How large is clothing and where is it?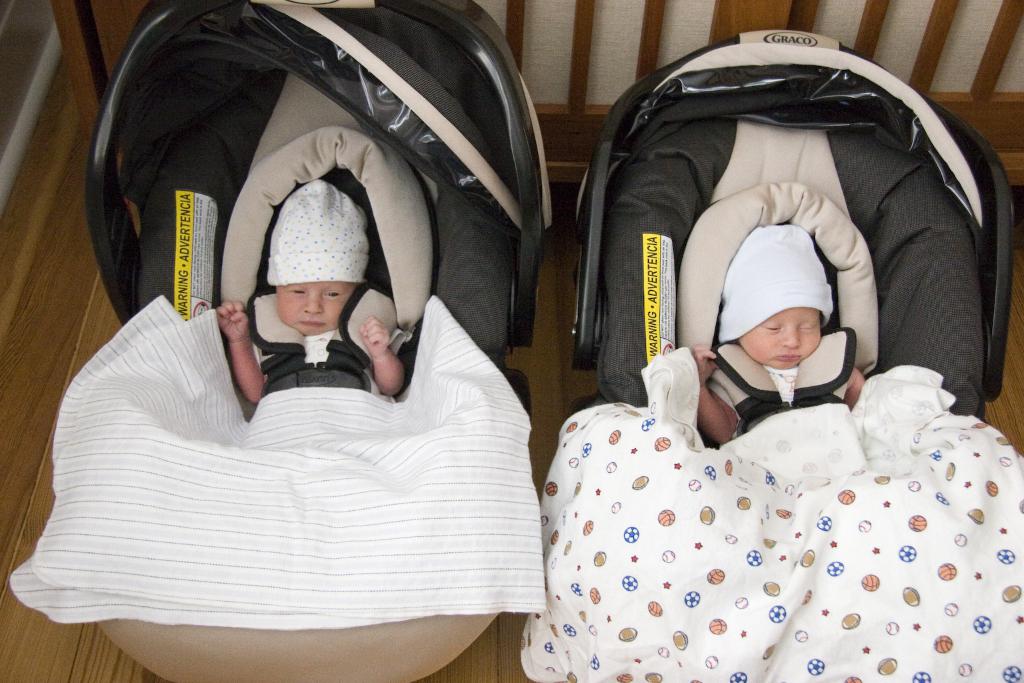
Bounding box: (705,329,857,438).
